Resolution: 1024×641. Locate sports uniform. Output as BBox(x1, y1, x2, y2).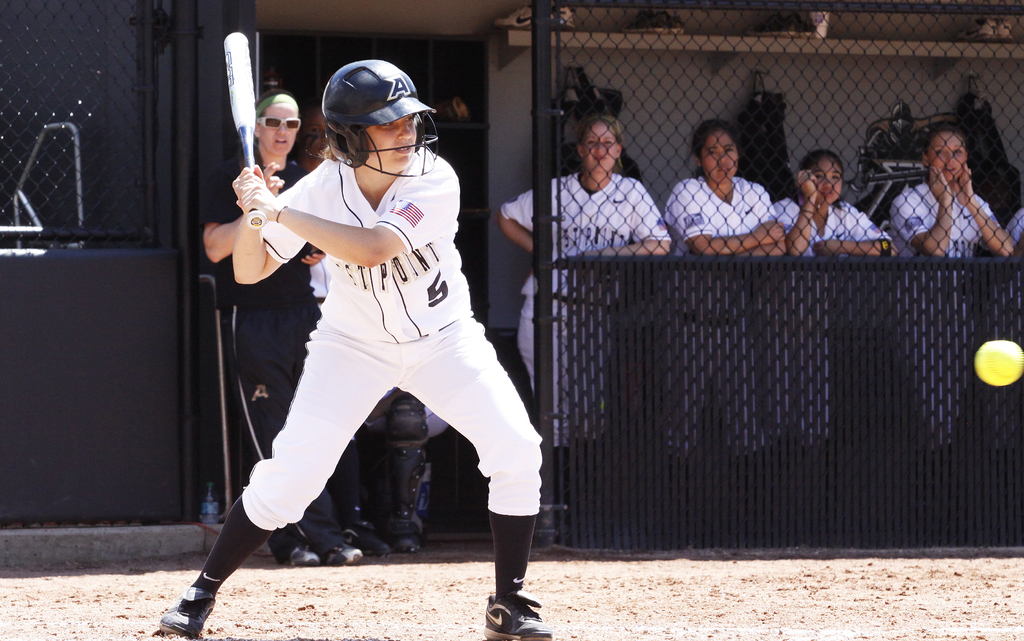
BBox(1007, 210, 1023, 452).
